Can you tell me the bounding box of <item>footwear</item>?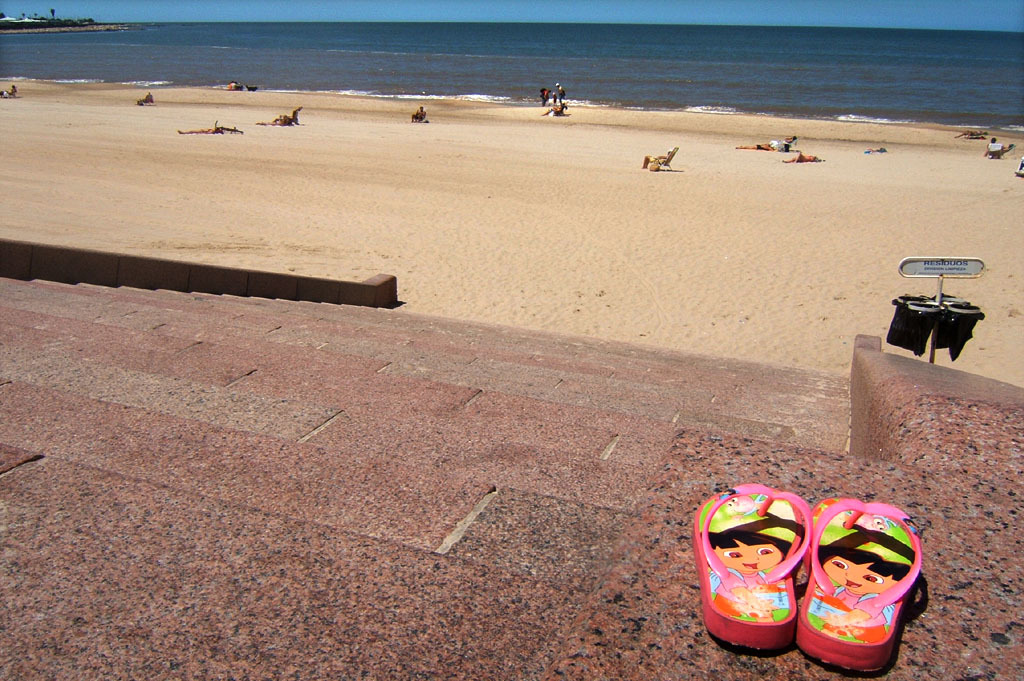
bbox=[693, 478, 811, 659].
